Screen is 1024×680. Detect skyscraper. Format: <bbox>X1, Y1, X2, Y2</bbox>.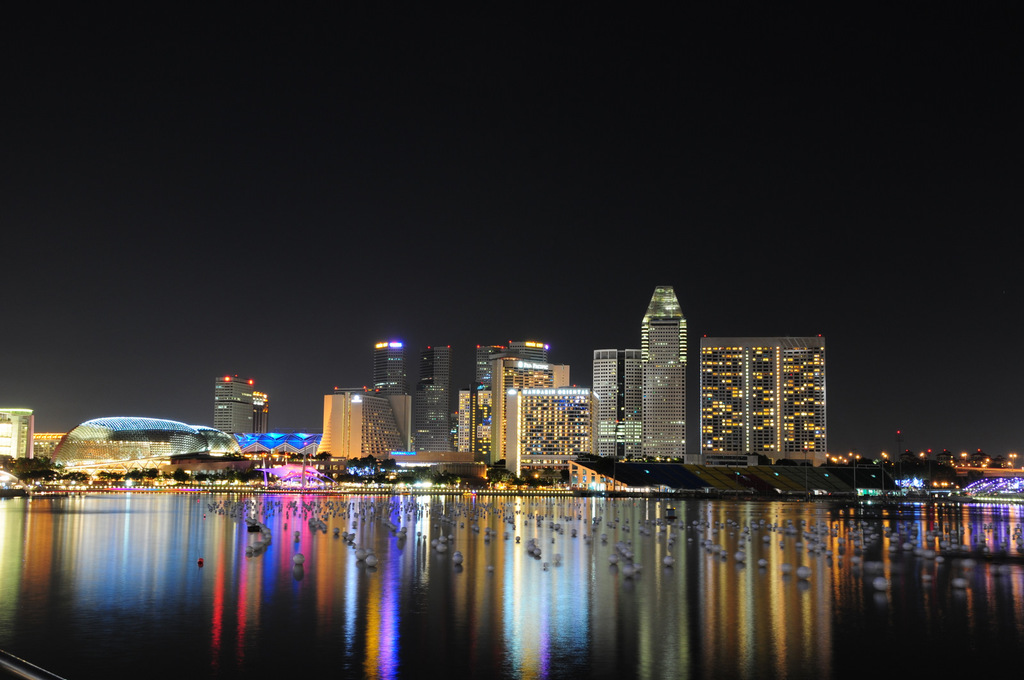
<bbox>256, 395, 269, 434</bbox>.
